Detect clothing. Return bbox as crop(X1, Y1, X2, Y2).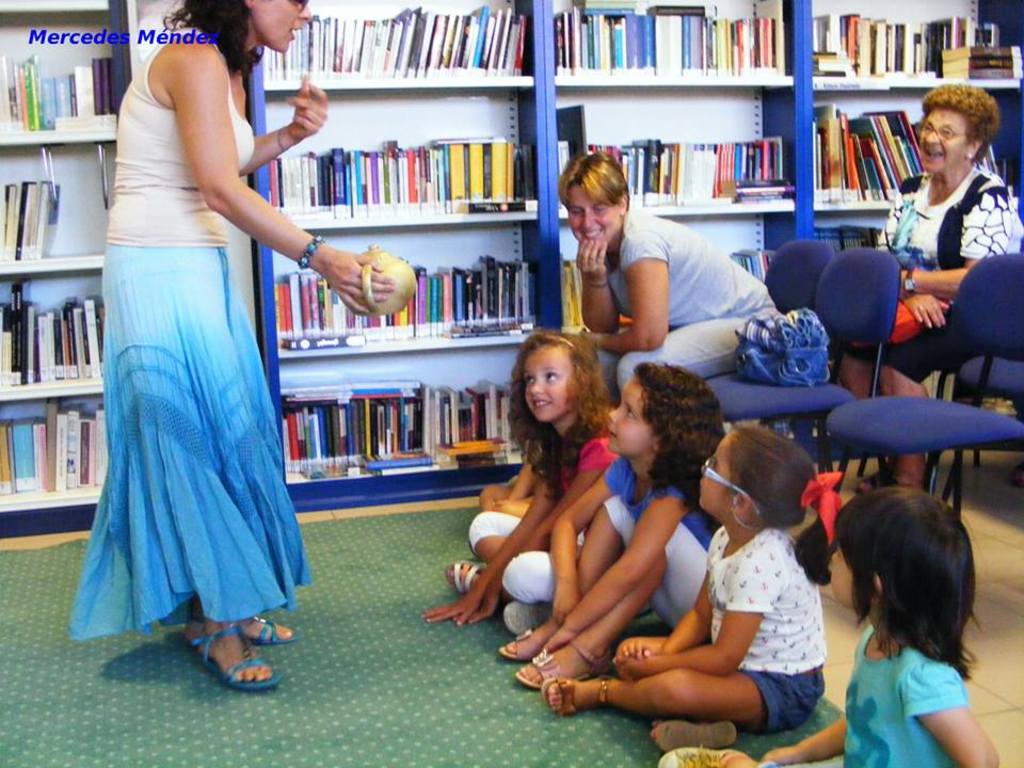
crop(706, 512, 821, 735).
